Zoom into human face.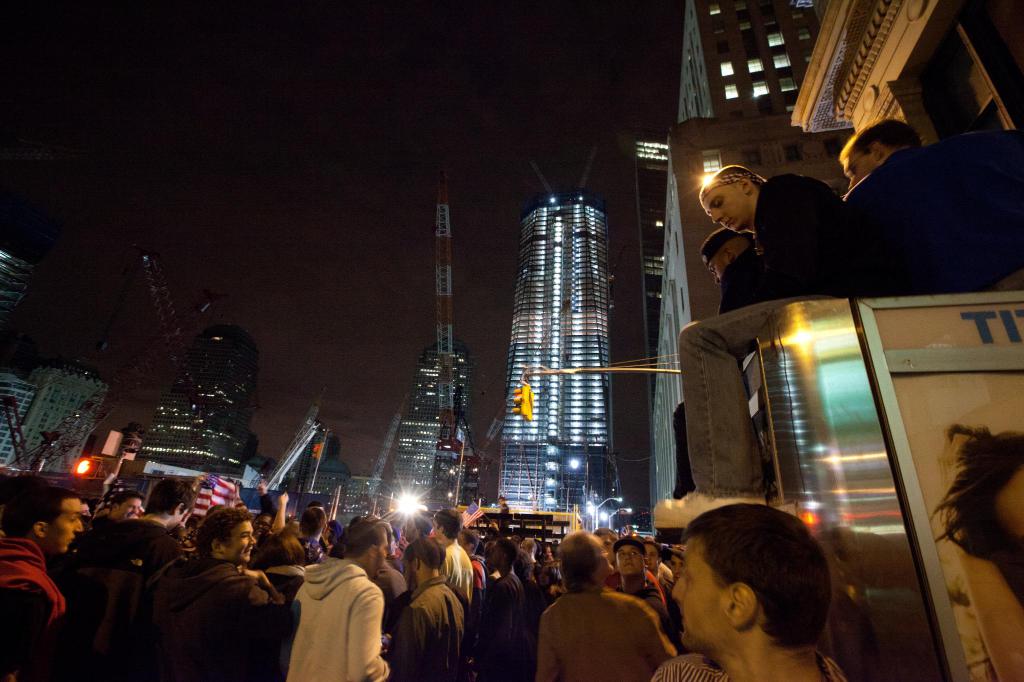
Zoom target: (left=404, top=560, right=416, bottom=587).
